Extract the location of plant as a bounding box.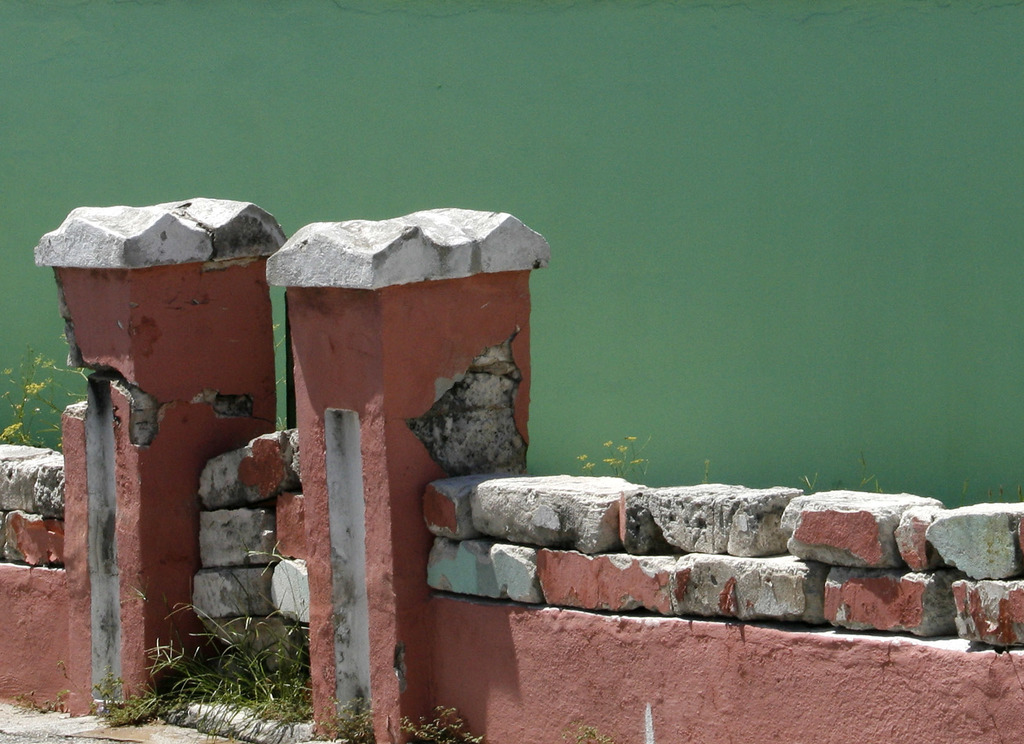
(left=579, top=428, right=663, bottom=505).
